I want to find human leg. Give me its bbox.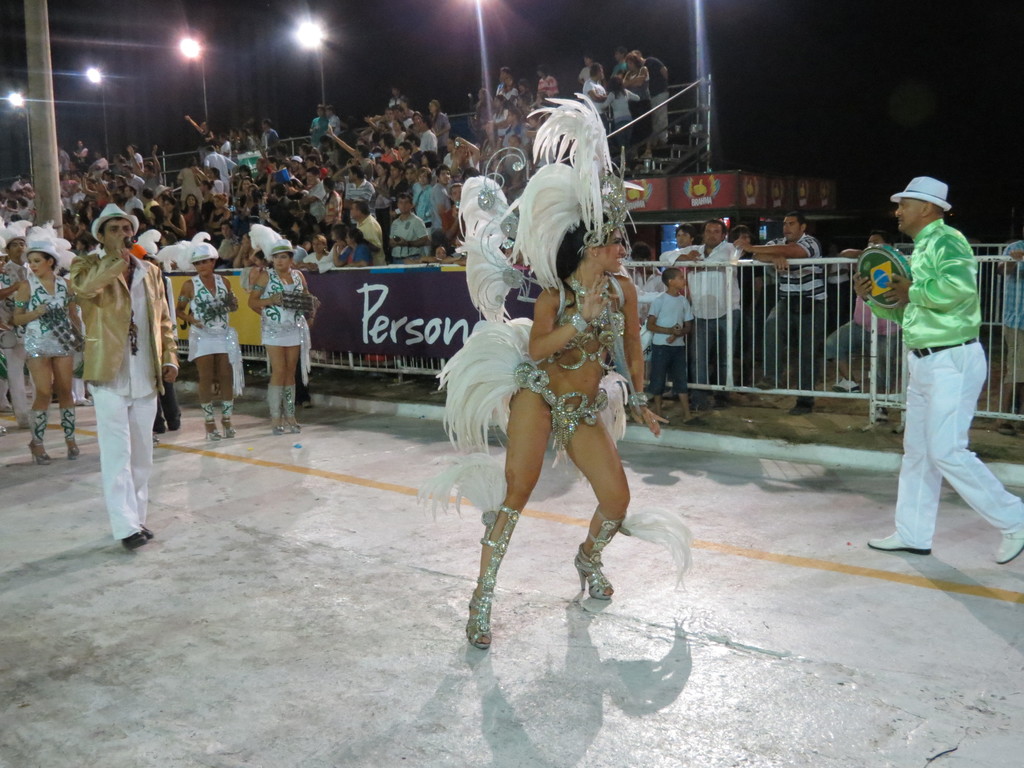
select_region(569, 412, 627, 597).
